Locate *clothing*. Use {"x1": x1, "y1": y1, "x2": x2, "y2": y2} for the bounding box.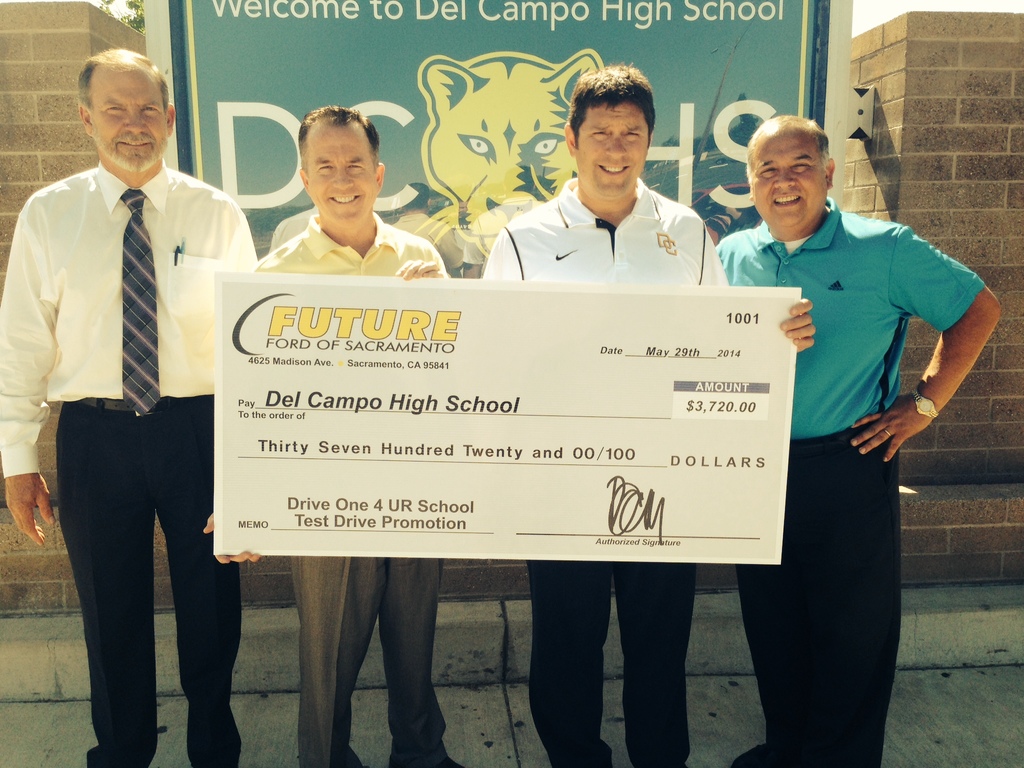
{"x1": 473, "y1": 166, "x2": 740, "y2": 756}.
